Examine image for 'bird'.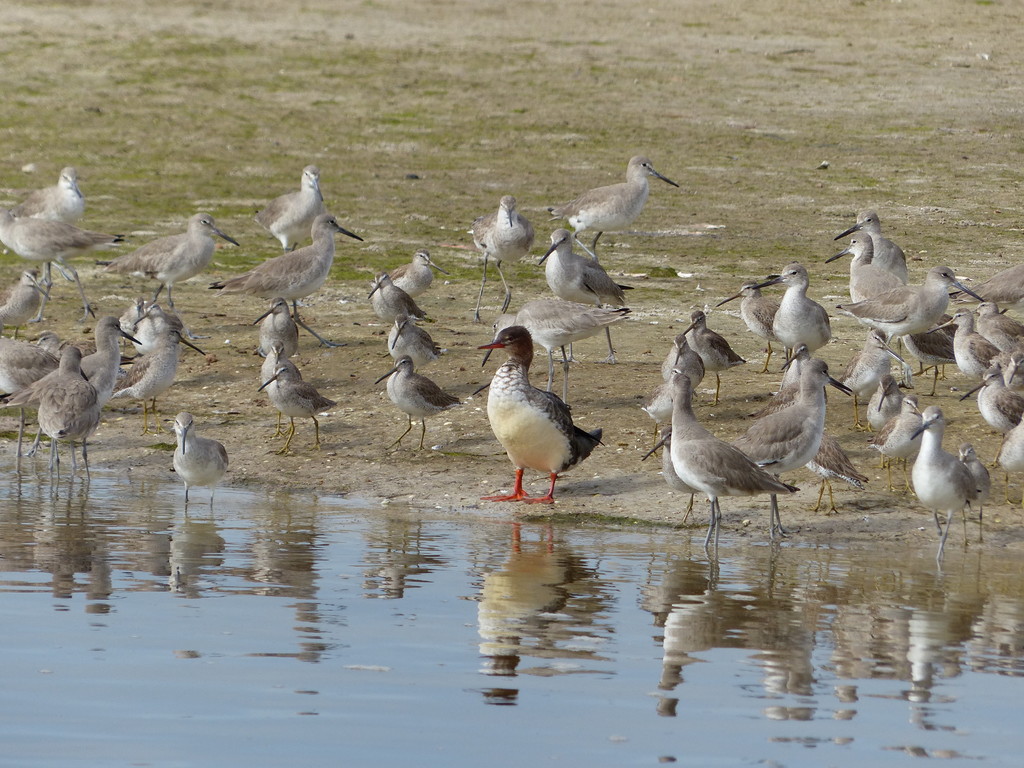
Examination result: box=[110, 208, 239, 316].
